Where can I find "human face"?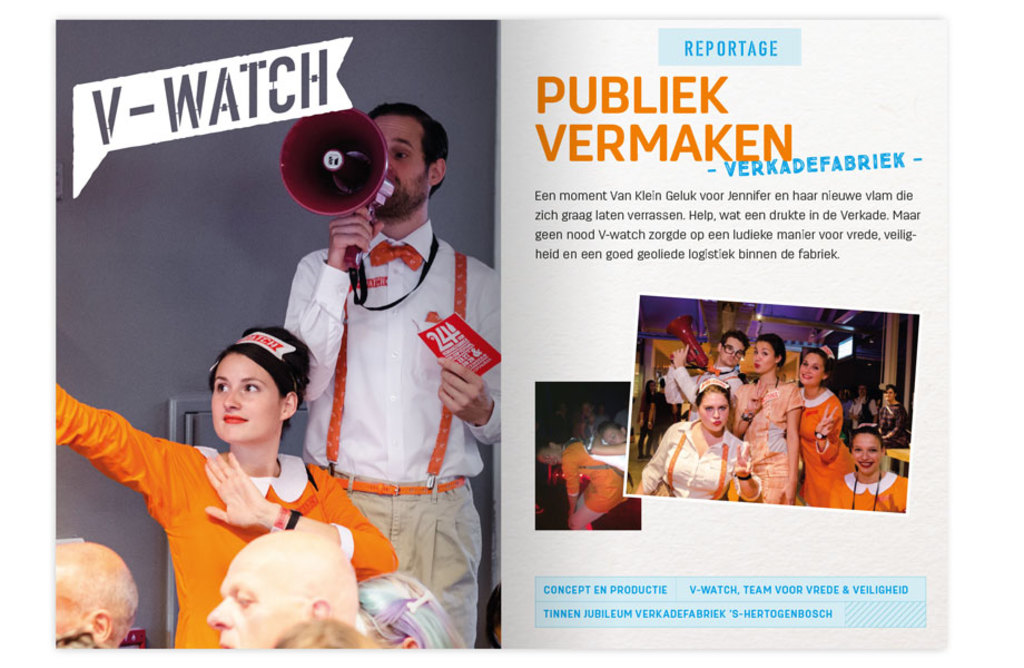
You can find it at <box>542,450,559,464</box>.
